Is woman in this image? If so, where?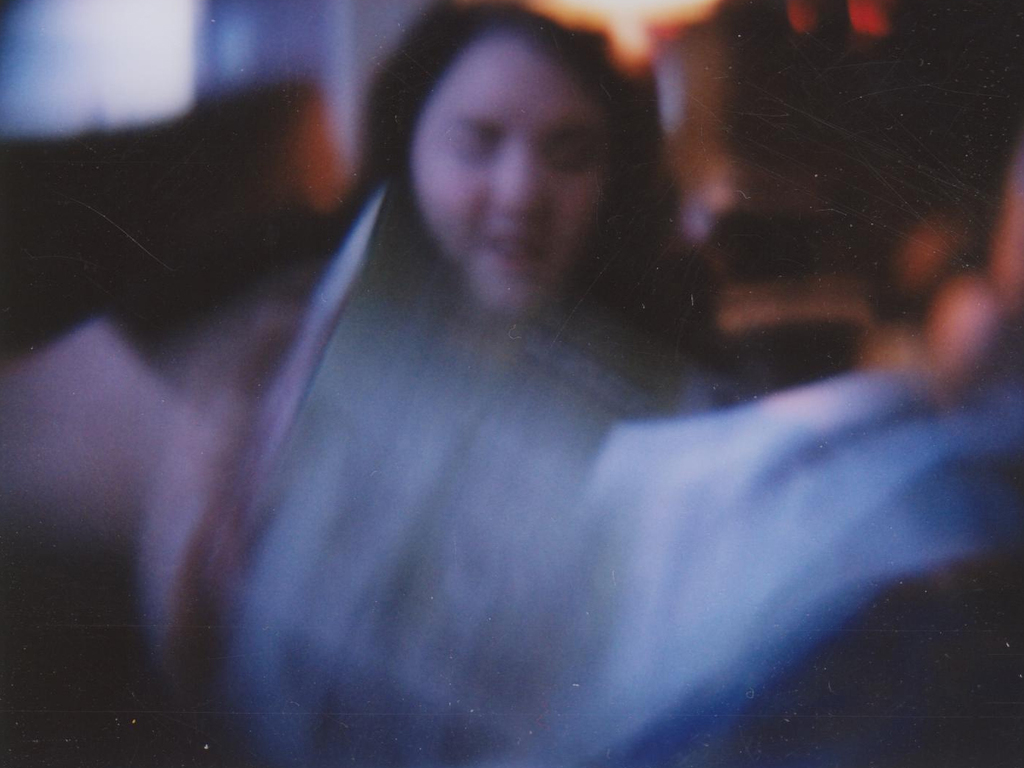
Yes, at bbox(288, 0, 812, 550).
